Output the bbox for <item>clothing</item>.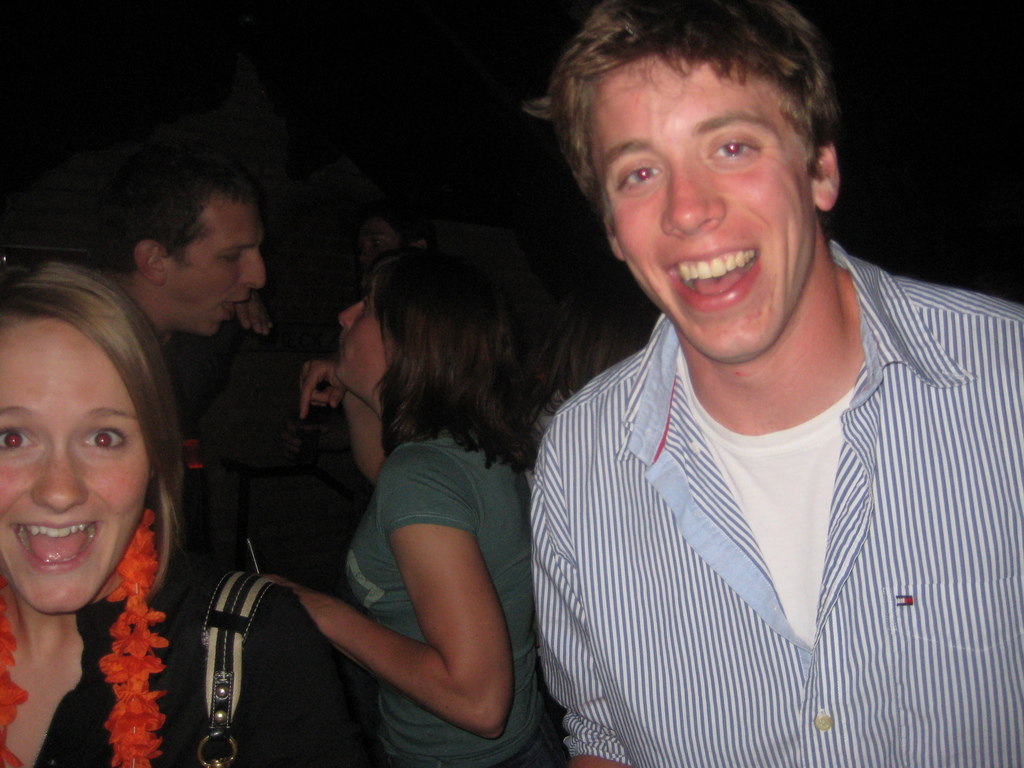
(x1=154, y1=324, x2=273, y2=536).
